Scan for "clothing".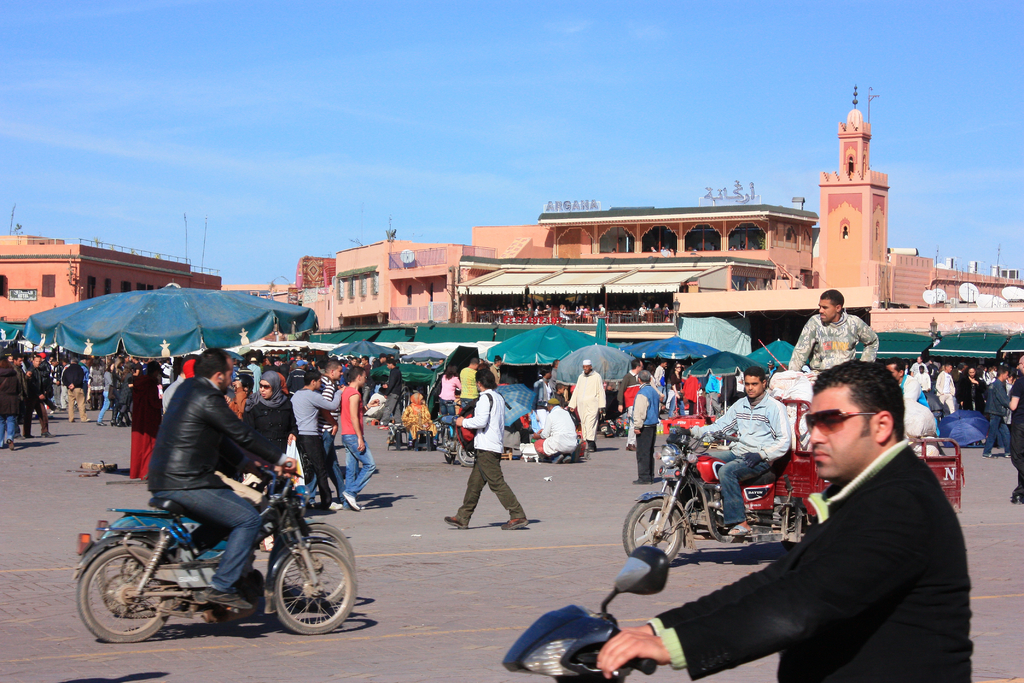
Scan result: {"x1": 381, "y1": 364, "x2": 404, "y2": 427}.
